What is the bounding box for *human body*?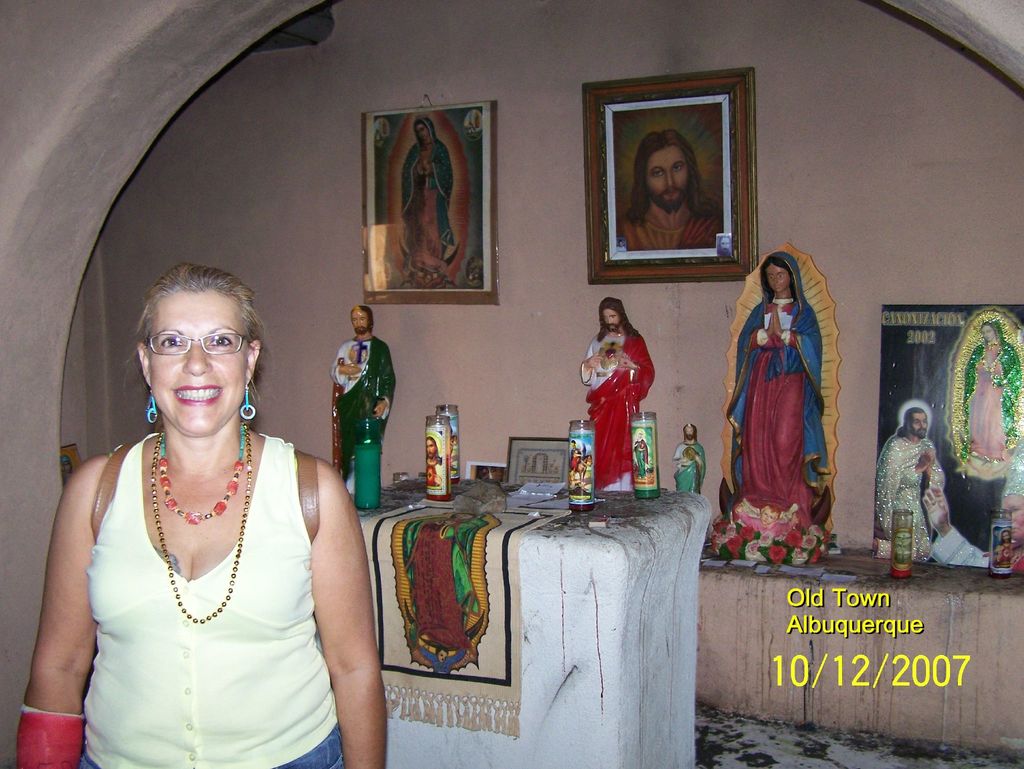
detection(323, 336, 397, 498).
